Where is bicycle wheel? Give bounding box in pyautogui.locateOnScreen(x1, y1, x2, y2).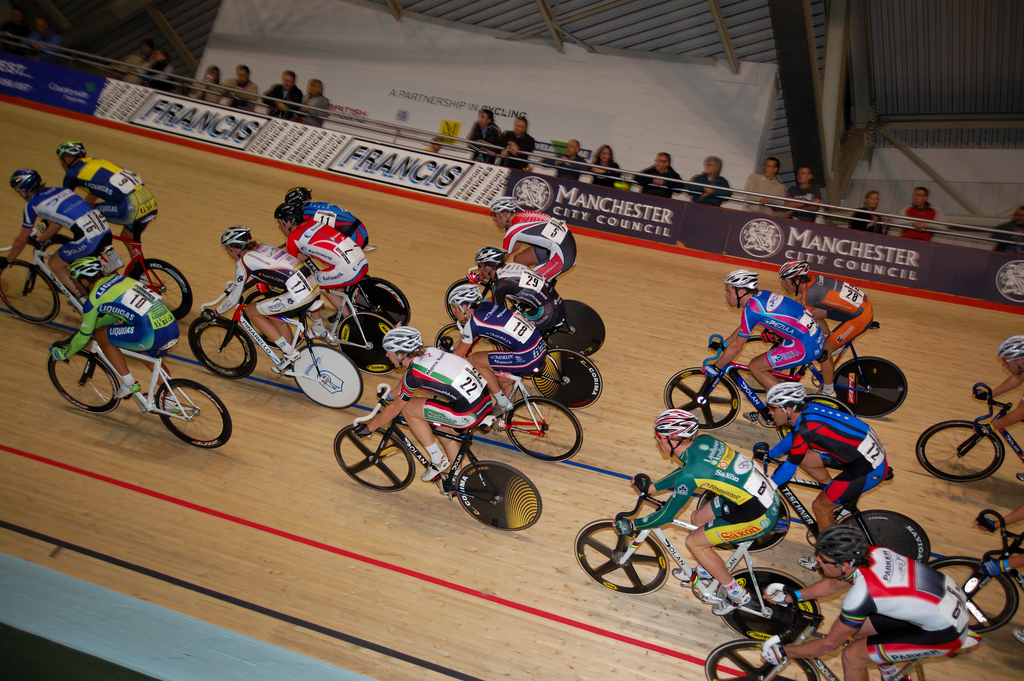
pyautogui.locateOnScreen(833, 509, 932, 566).
